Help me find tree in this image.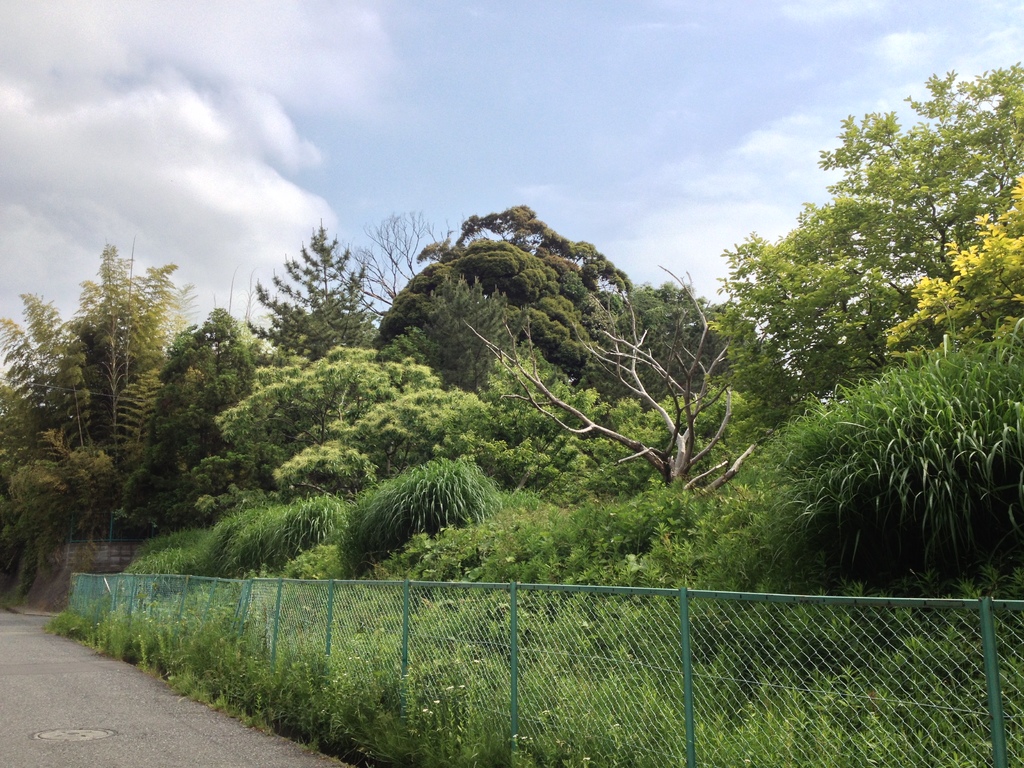
Found it: [left=701, top=69, right=1023, bottom=310].
